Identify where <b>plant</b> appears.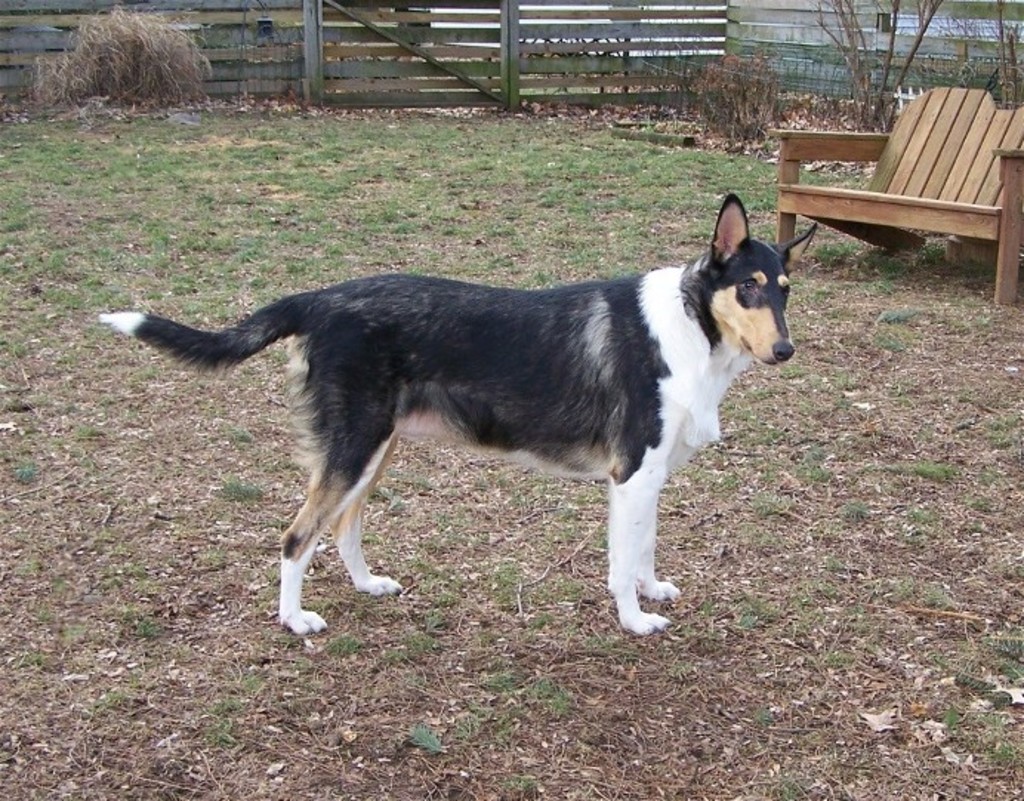
Appears at bbox(991, 438, 1008, 449).
